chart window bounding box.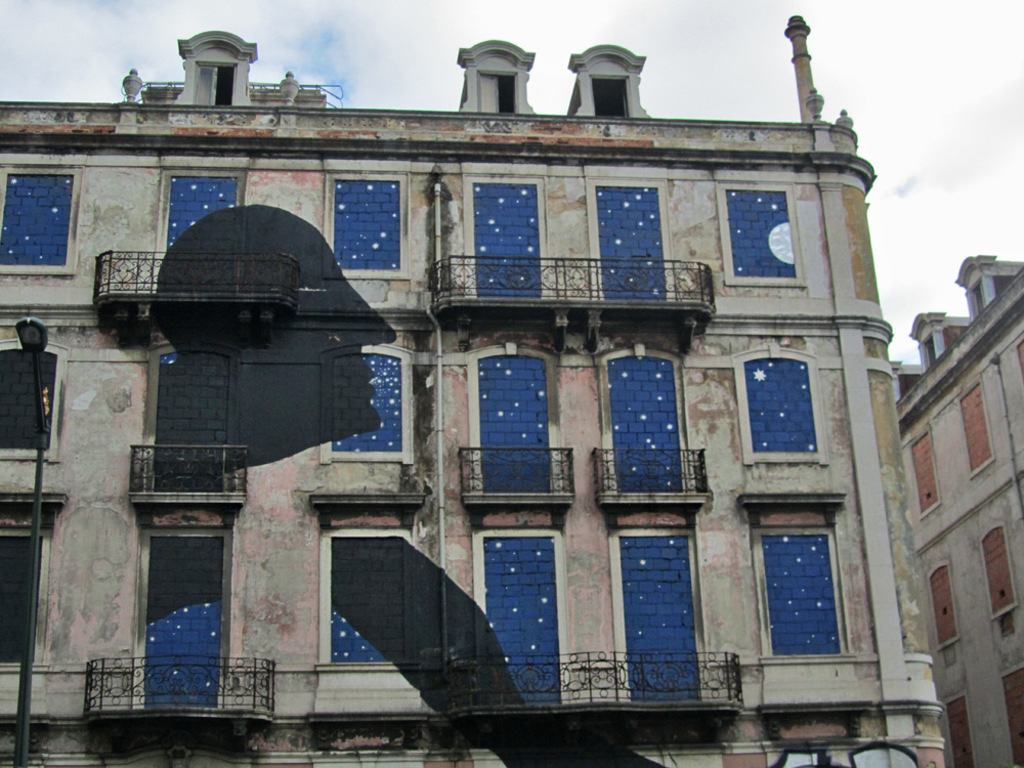
Charted: [x1=928, y1=564, x2=955, y2=649].
